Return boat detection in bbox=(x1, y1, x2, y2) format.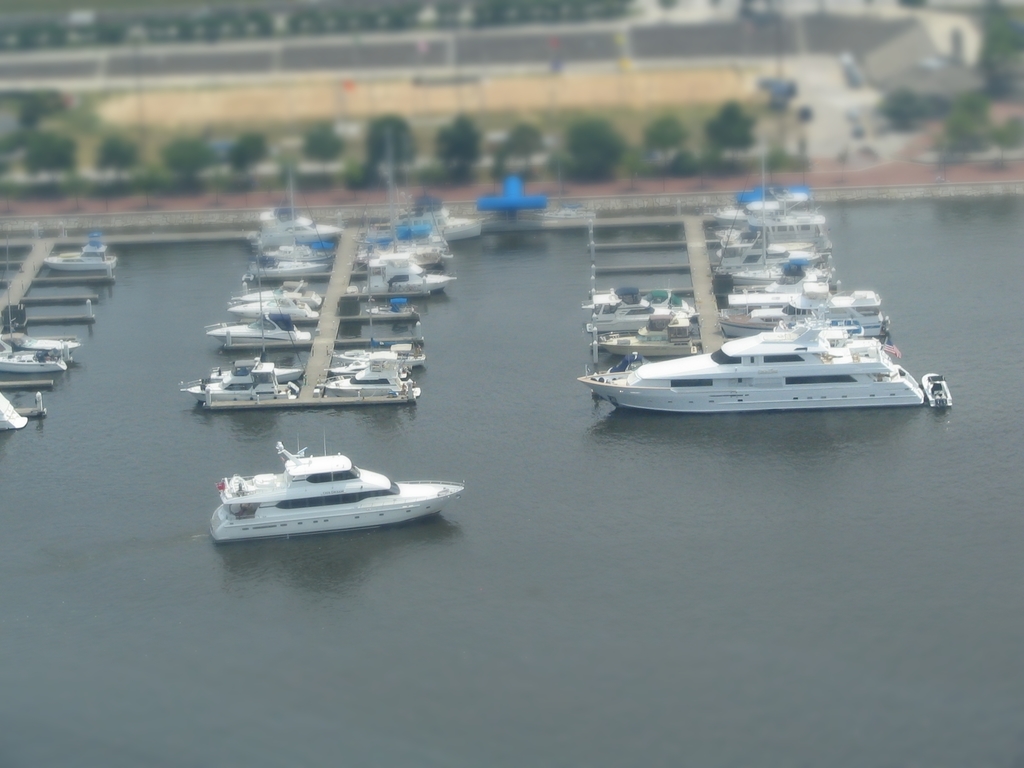
bbox=(350, 256, 460, 298).
